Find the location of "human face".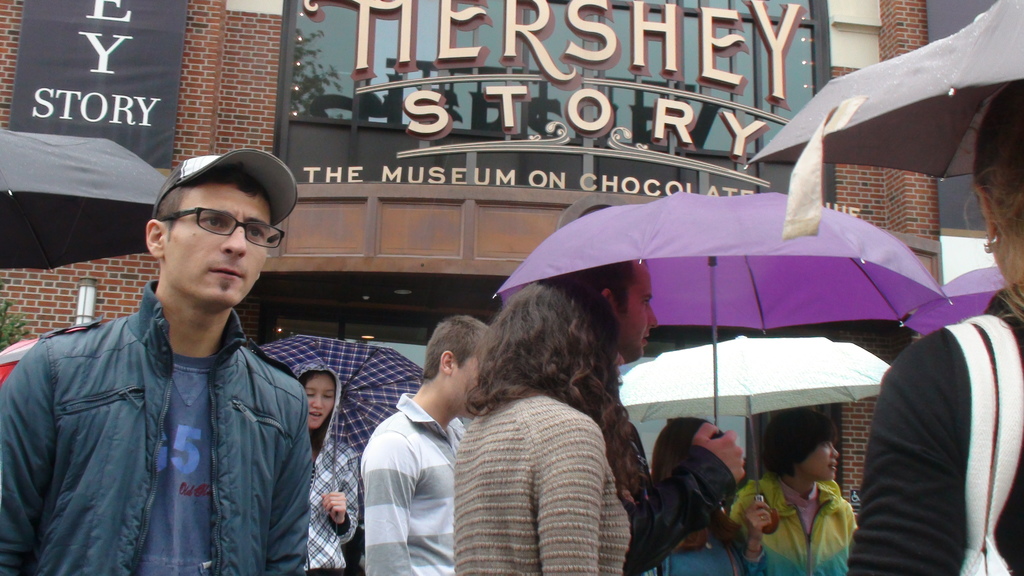
Location: select_region(303, 377, 334, 428).
